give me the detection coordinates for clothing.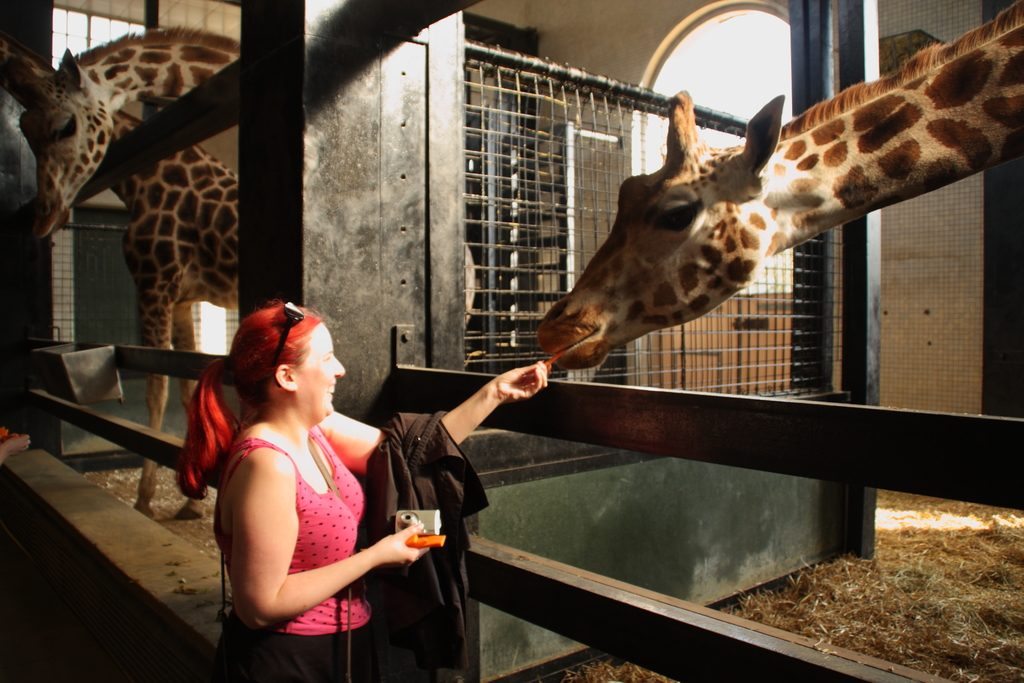
[218, 609, 378, 682].
